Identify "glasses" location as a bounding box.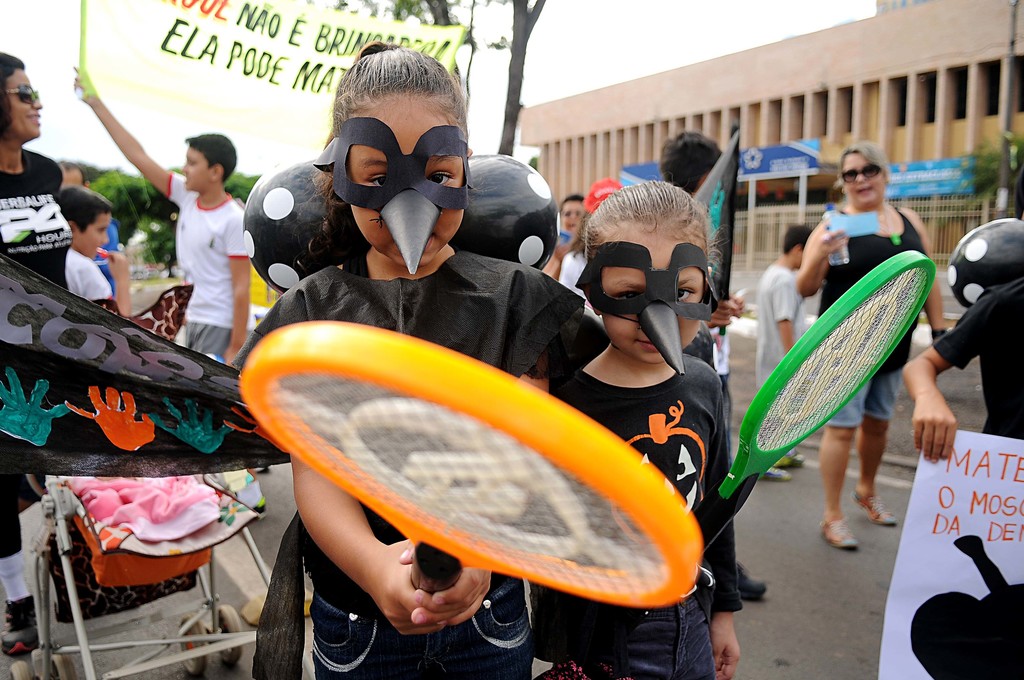
(left=834, top=164, right=884, bottom=188).
